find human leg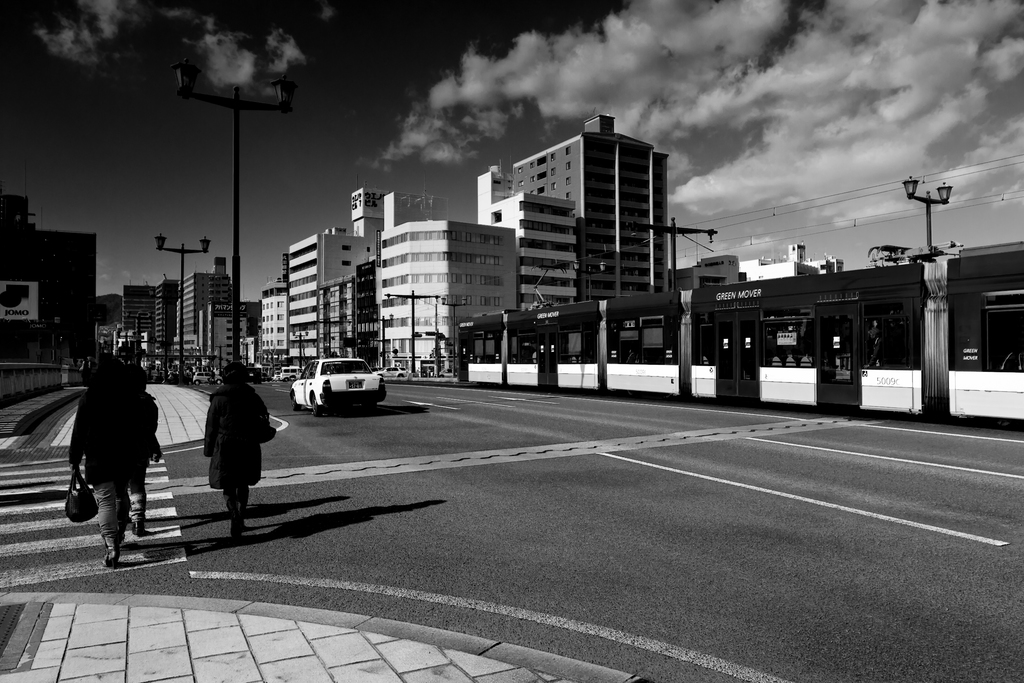
bbox=[94, 483, 118, 567]
